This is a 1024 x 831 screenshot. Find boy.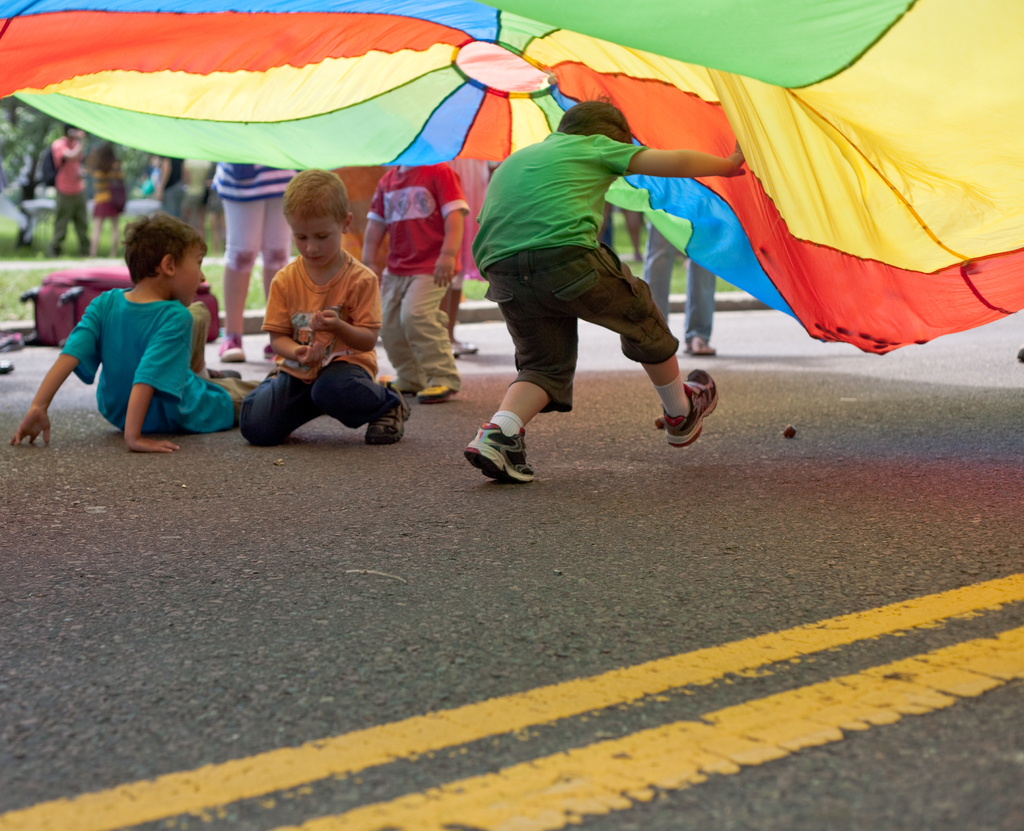
Bounding box: <box>457,88,748,487</box>.
